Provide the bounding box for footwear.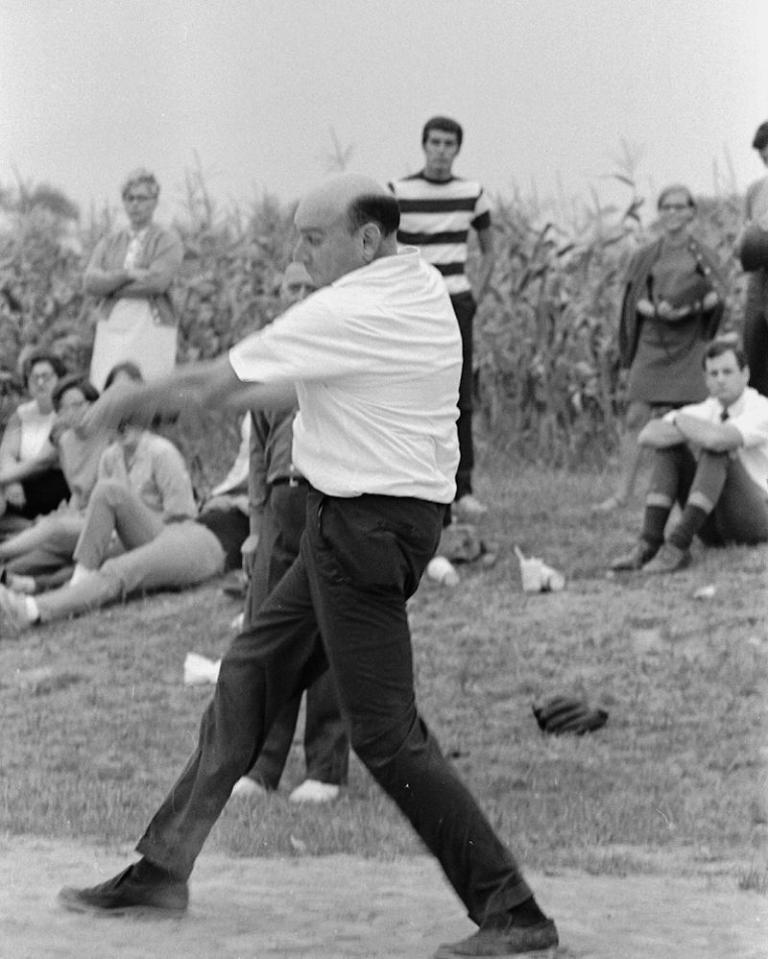
crop(82, 843, 186, 913).
